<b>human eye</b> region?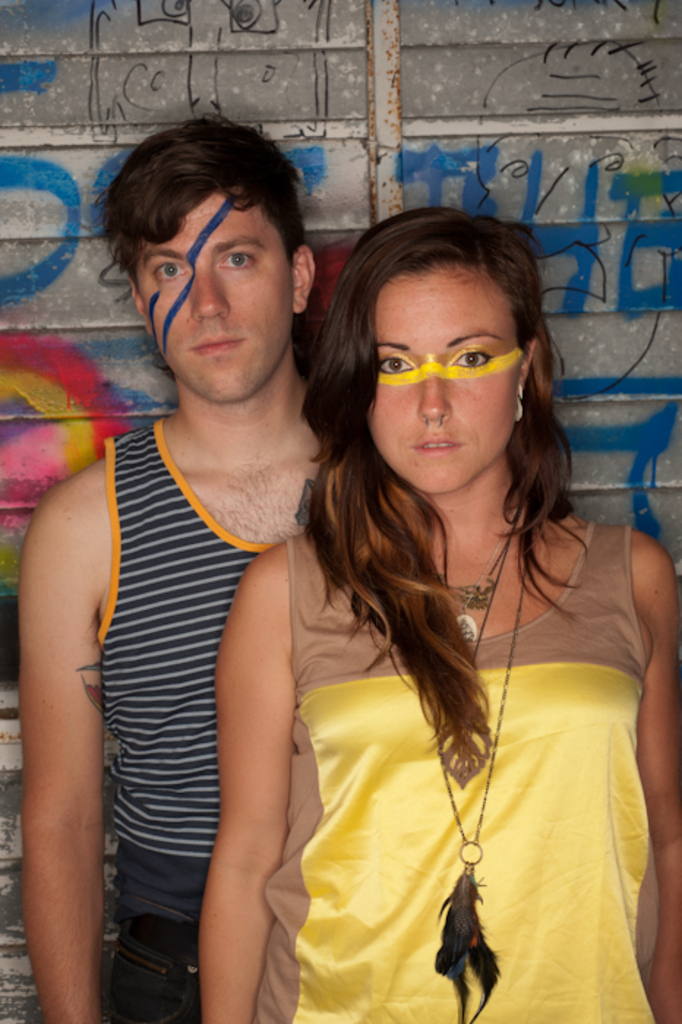
378/351/416/377
